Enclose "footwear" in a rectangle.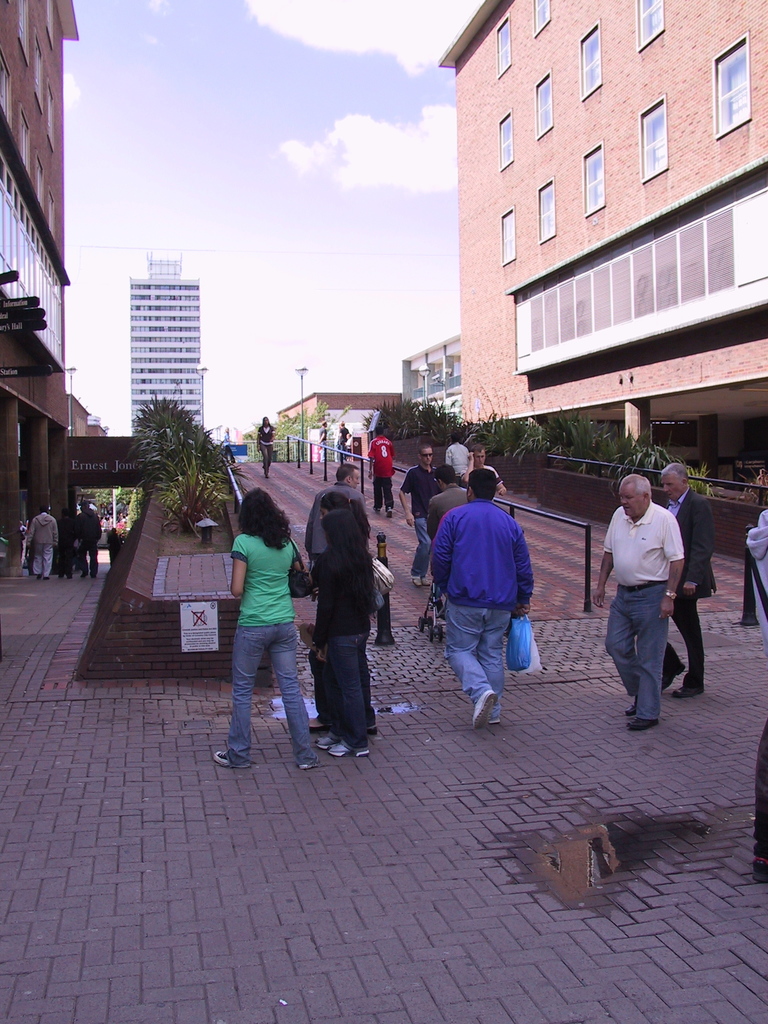
[x1=308, y1=723, x2=332, y2=733].
